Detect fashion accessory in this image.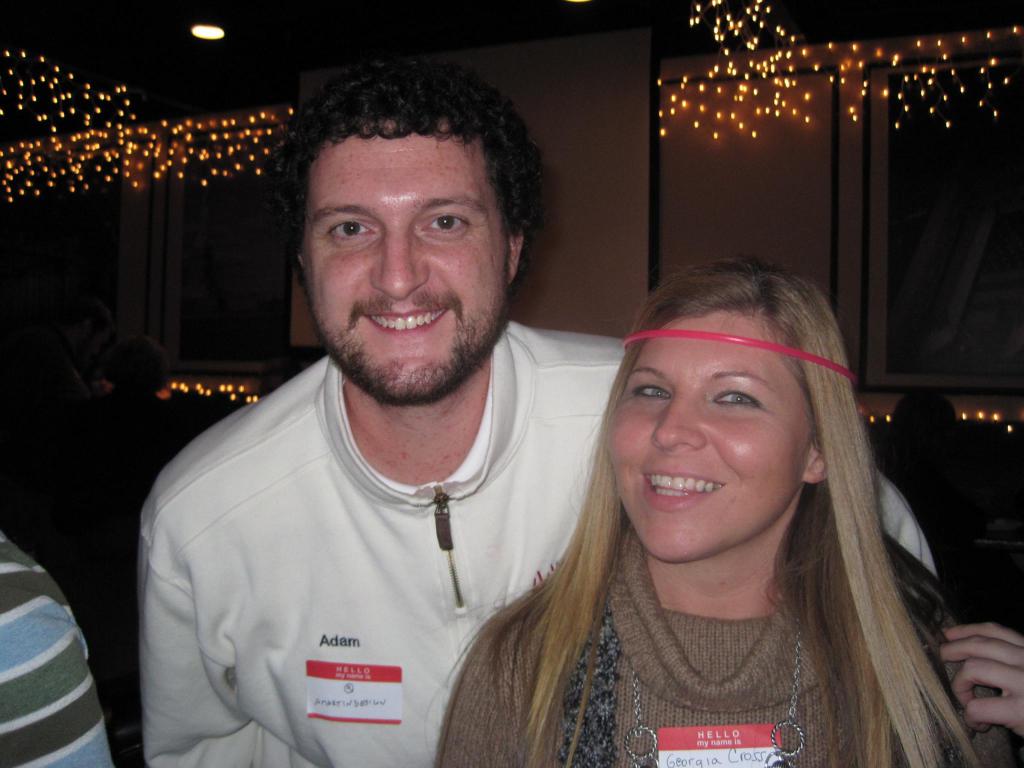
Detection: x1=619, y1=606, x2=805, y2=767.
